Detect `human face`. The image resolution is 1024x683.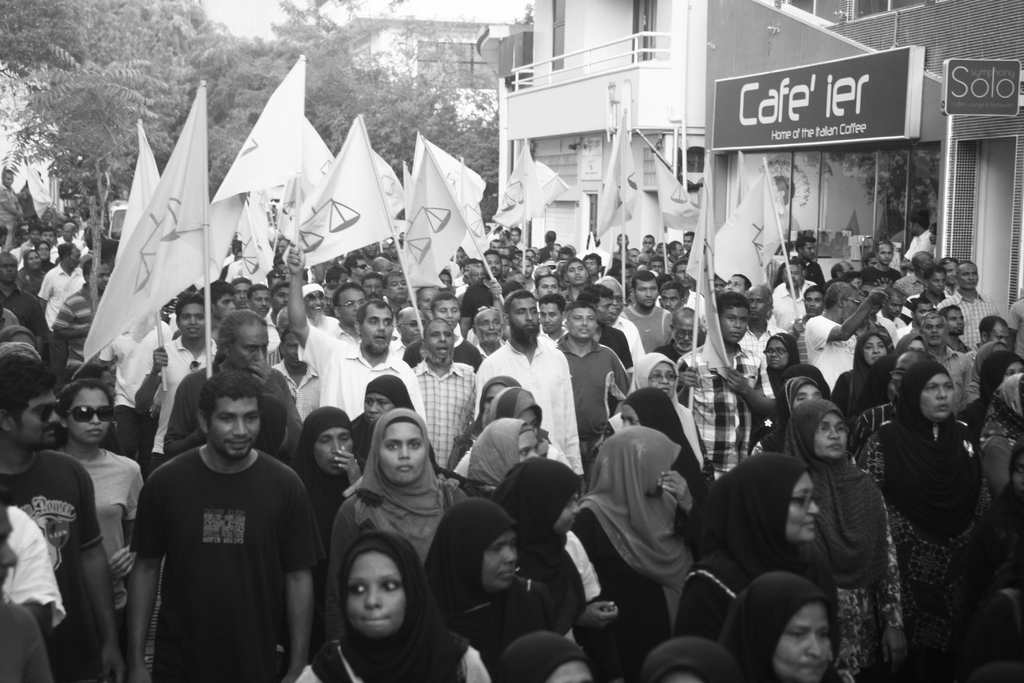
bbox(1002, 358, 1023, 384).
